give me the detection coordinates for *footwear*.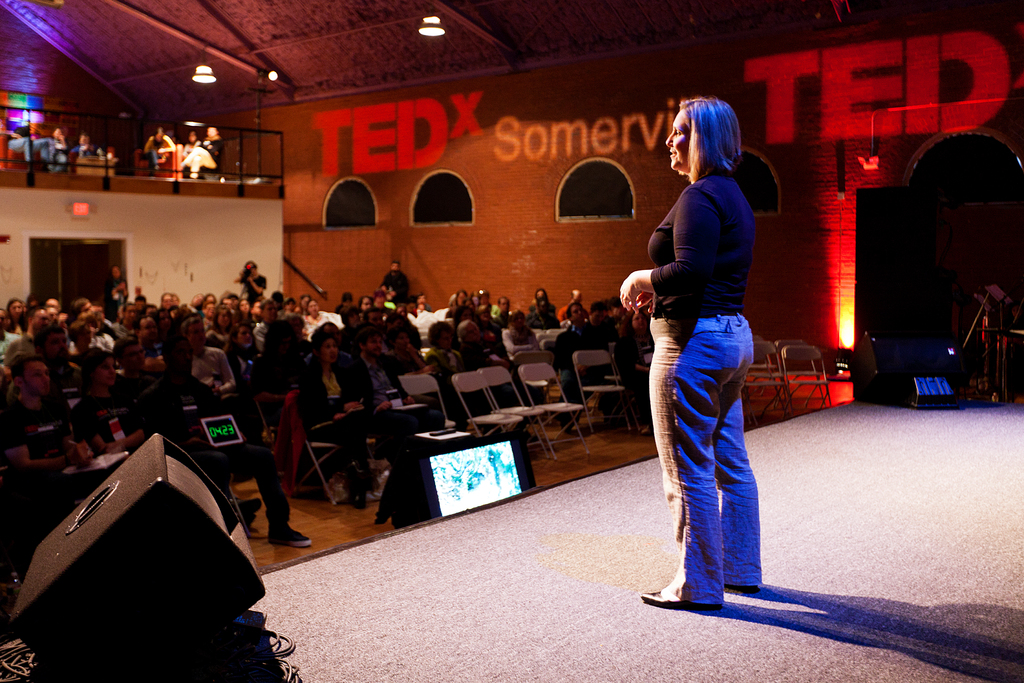
x1=339 y1=483 x2=366 y2=503.
